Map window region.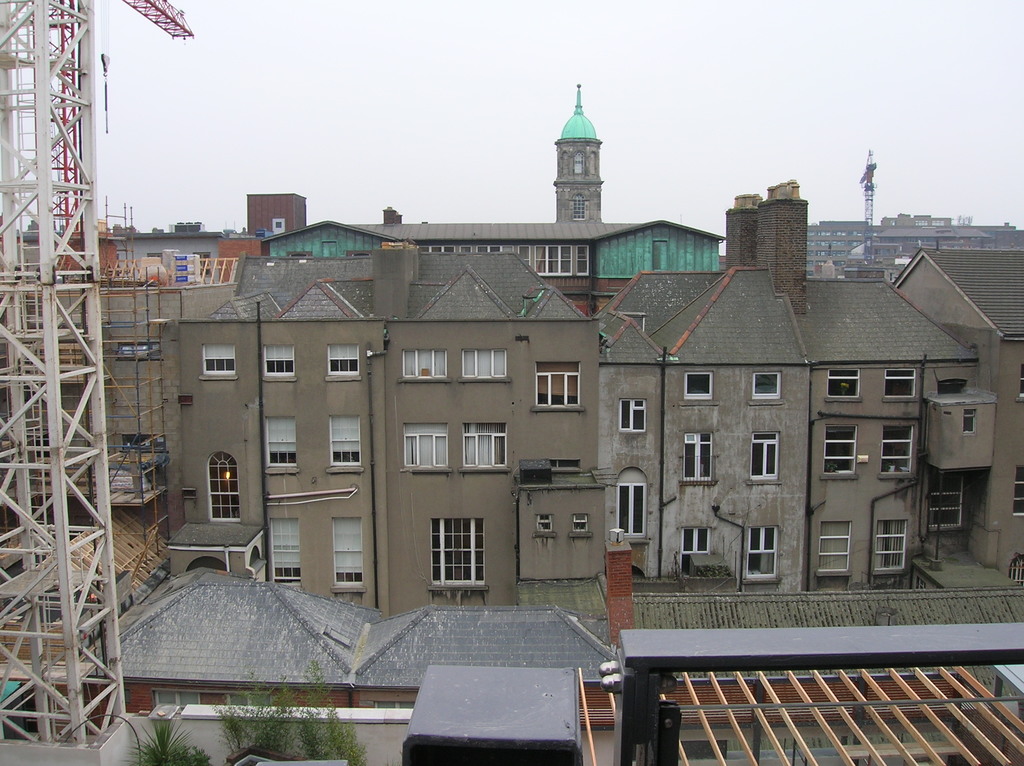
Mapped to 685/372/712/398.
